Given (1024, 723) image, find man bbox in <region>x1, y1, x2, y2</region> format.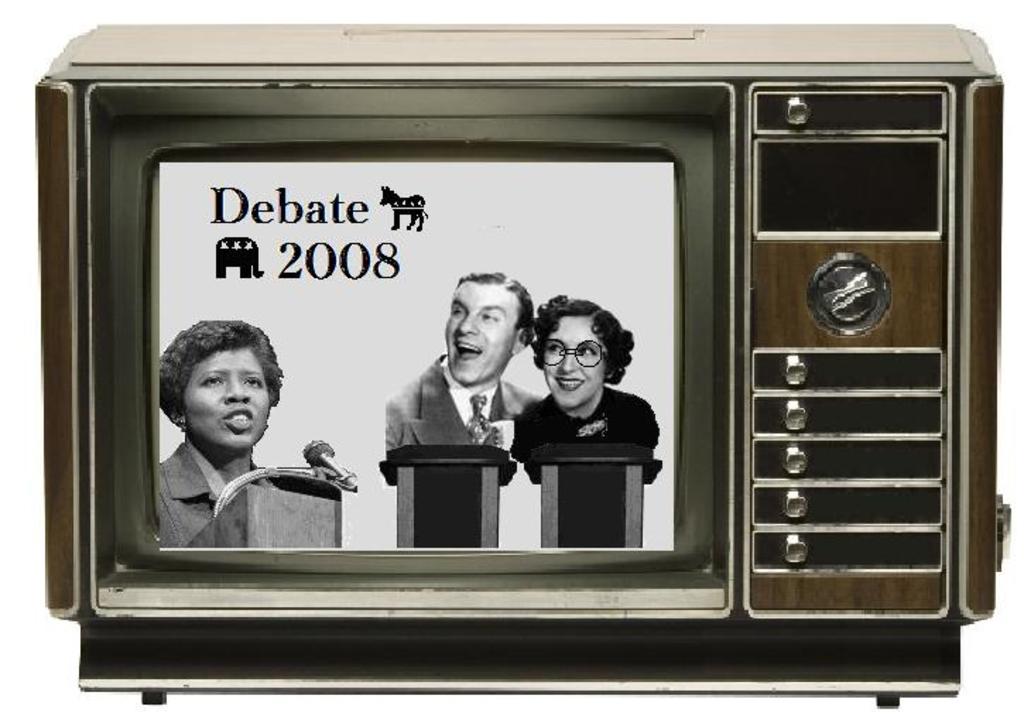
<region>370, 270, 540, 498</region>.
